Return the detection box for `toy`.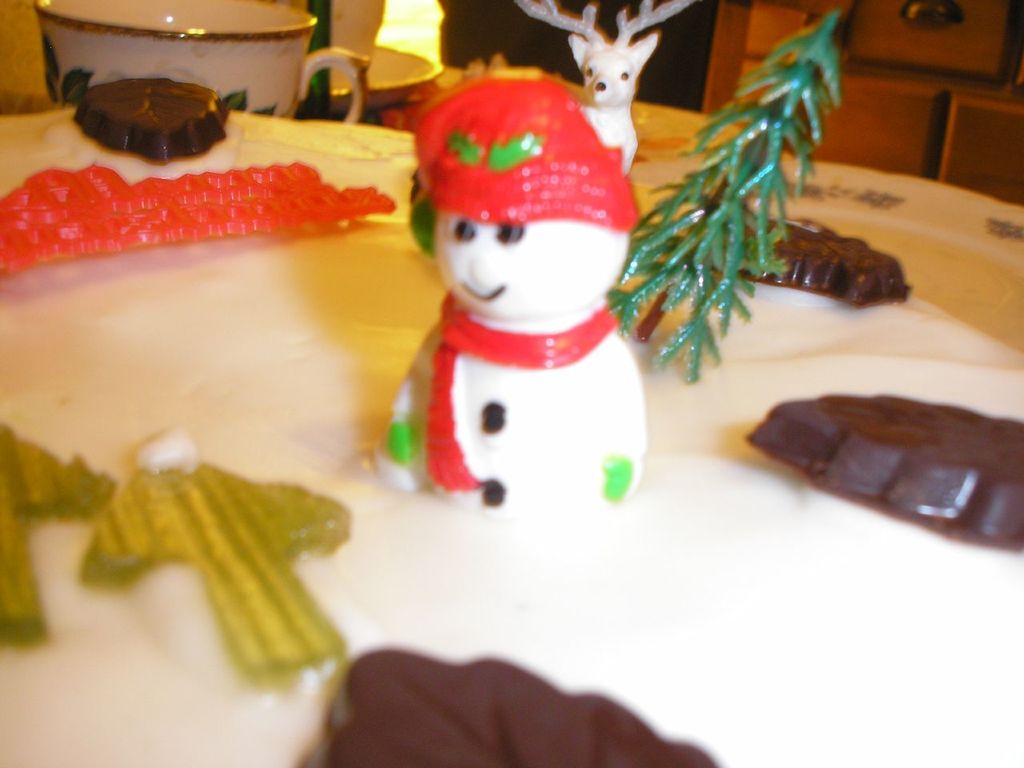
bbox(354, 64, 654, 520).
